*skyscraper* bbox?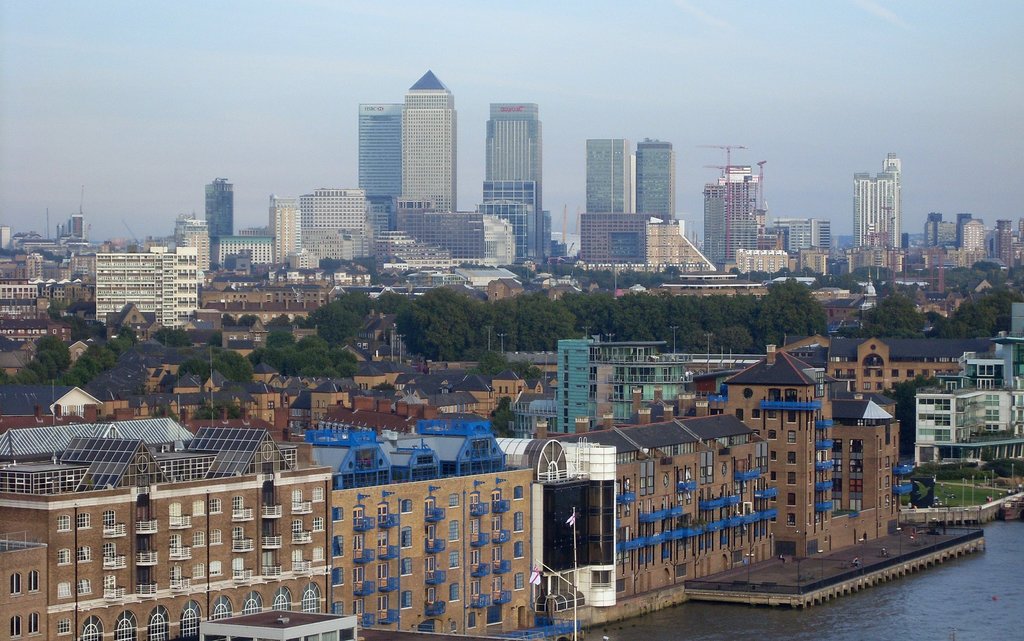
[394,71,458,213]
